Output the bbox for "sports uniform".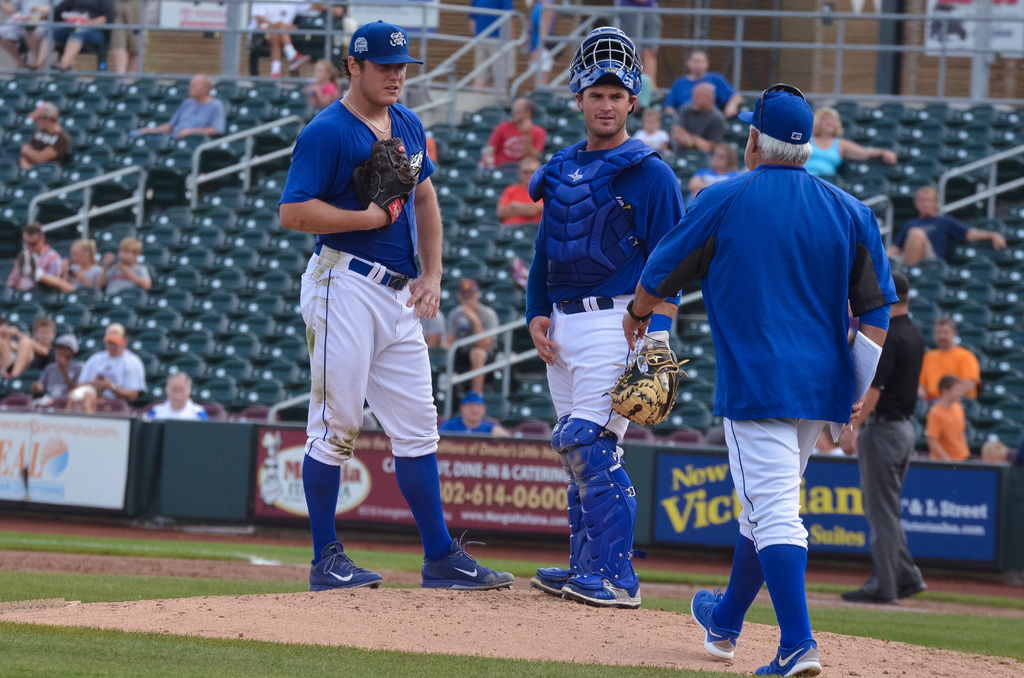
bbox=(269, 35, 464, 603).
